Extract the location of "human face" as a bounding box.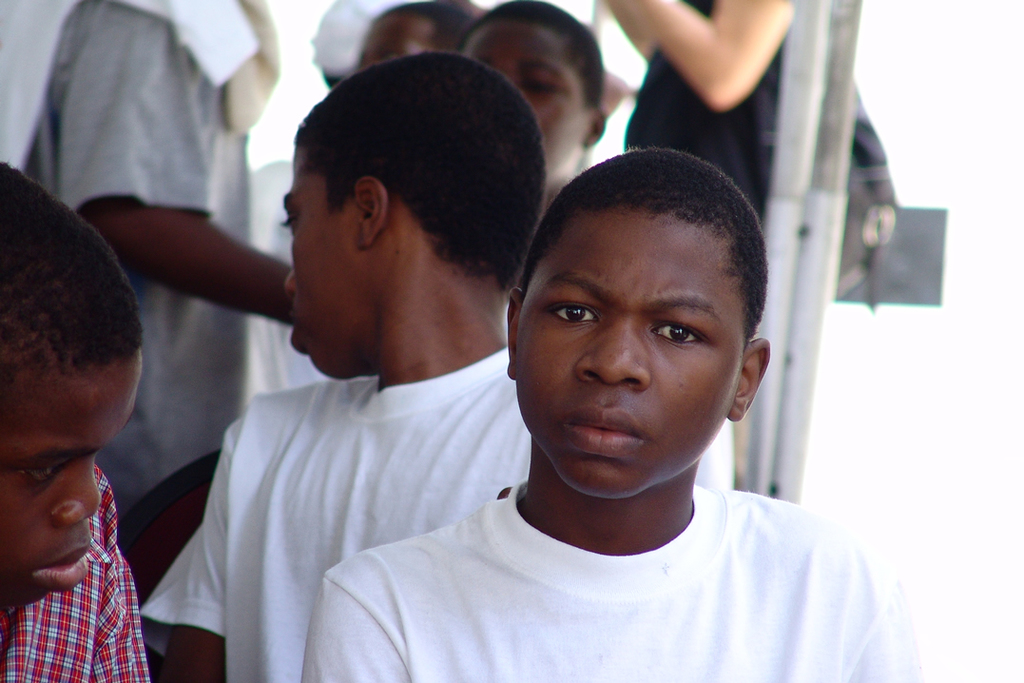
x1=0, y1=345, x2=141, y2=608.
